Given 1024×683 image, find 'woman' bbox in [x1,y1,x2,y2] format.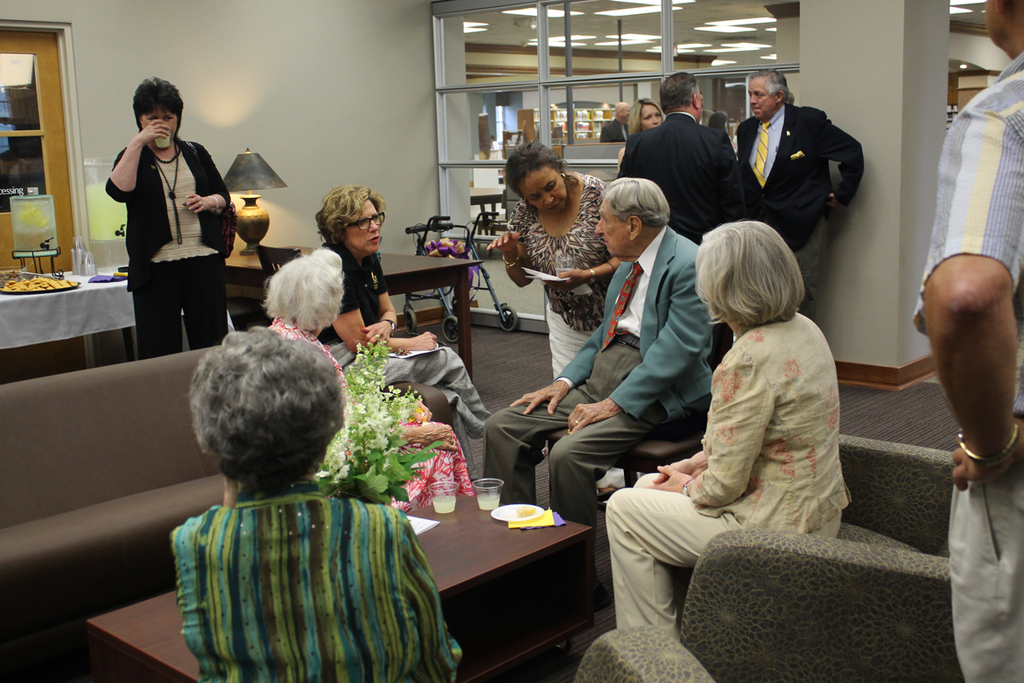
[486,141,611,379].
